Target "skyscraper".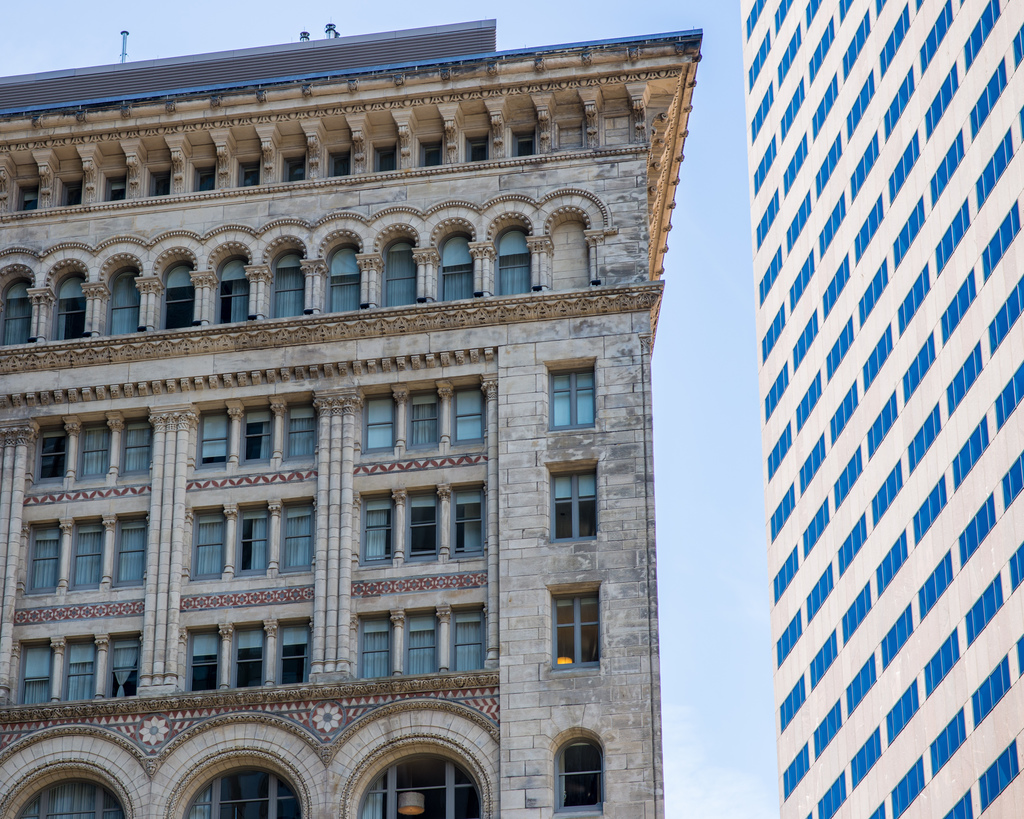
Target region: [705, 1, 1008, 818].
